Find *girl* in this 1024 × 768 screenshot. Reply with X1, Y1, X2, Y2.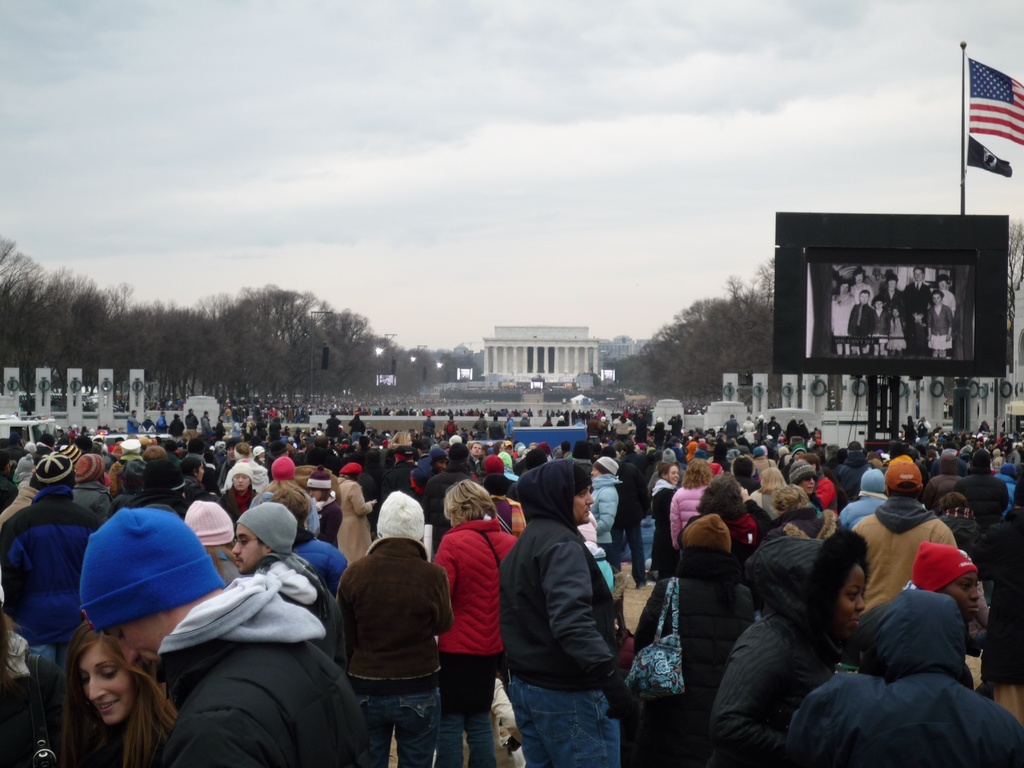
934, 274, 957, 318.
